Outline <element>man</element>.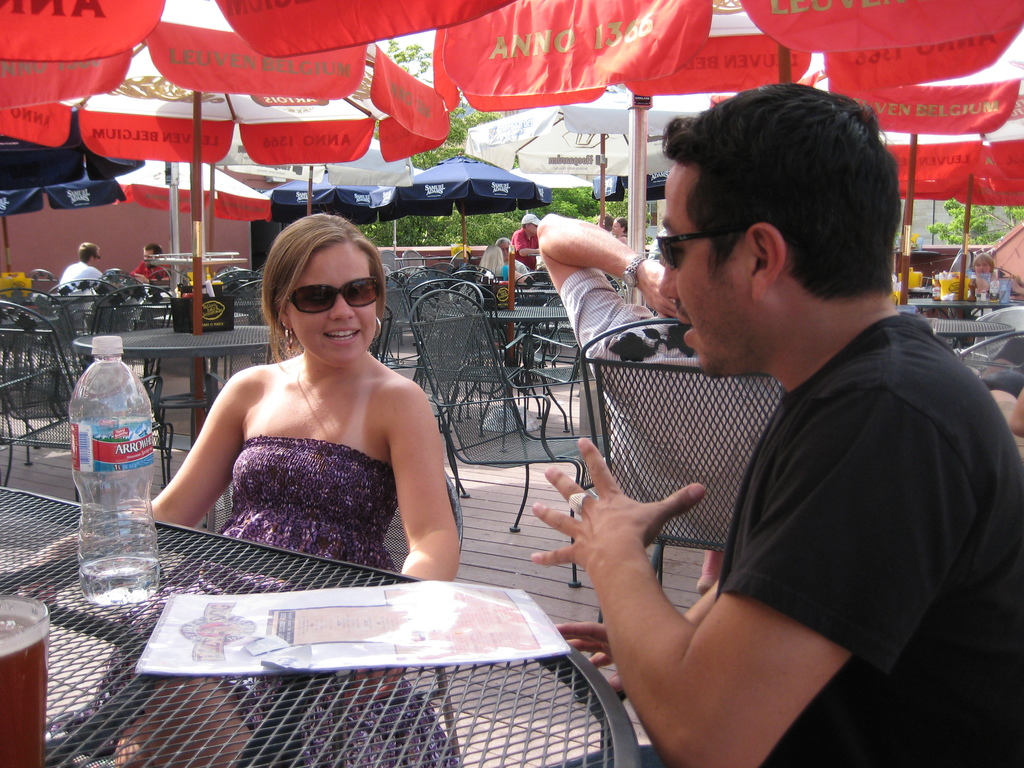
Outline: l=550, t=88, r=997, b=754.
